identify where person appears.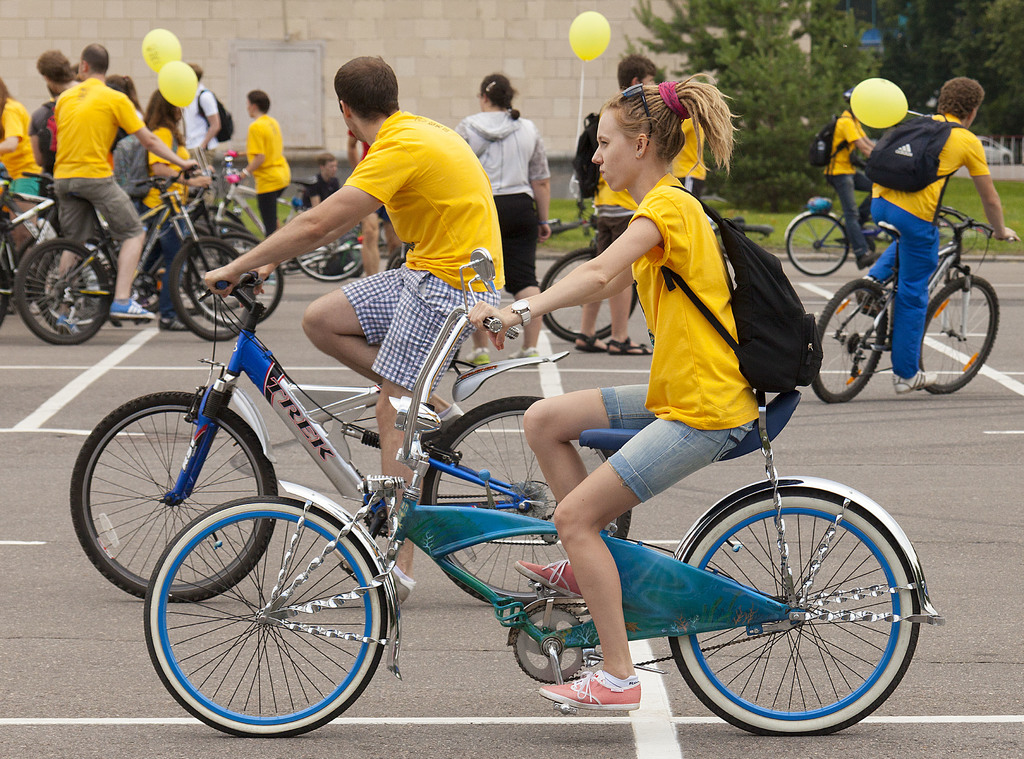
Appears at {"x1": 204, "y1": 52, "x2": 505, "y2": 608}.
